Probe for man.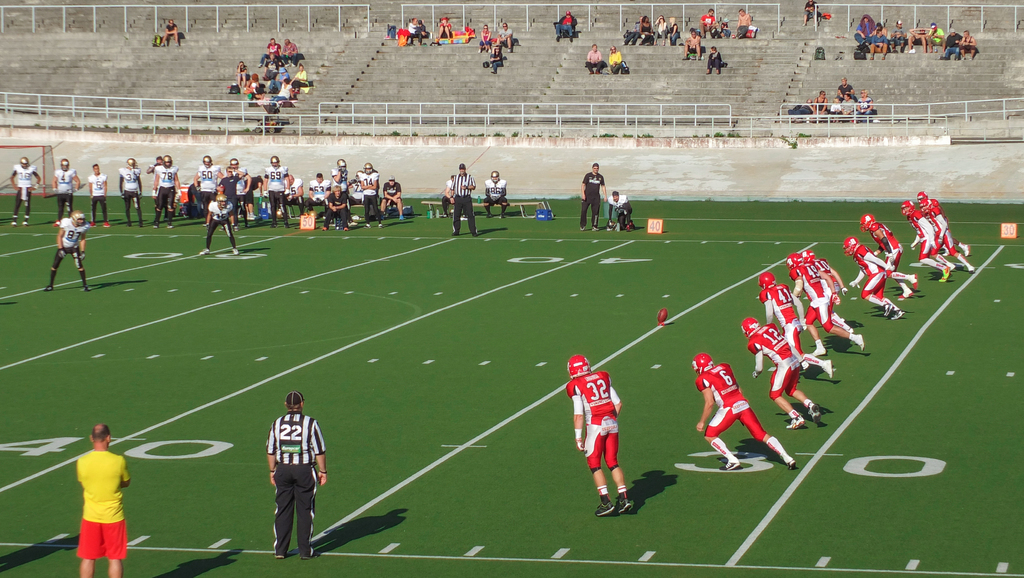
Probe result: crop(684, 30, 701, 62).
